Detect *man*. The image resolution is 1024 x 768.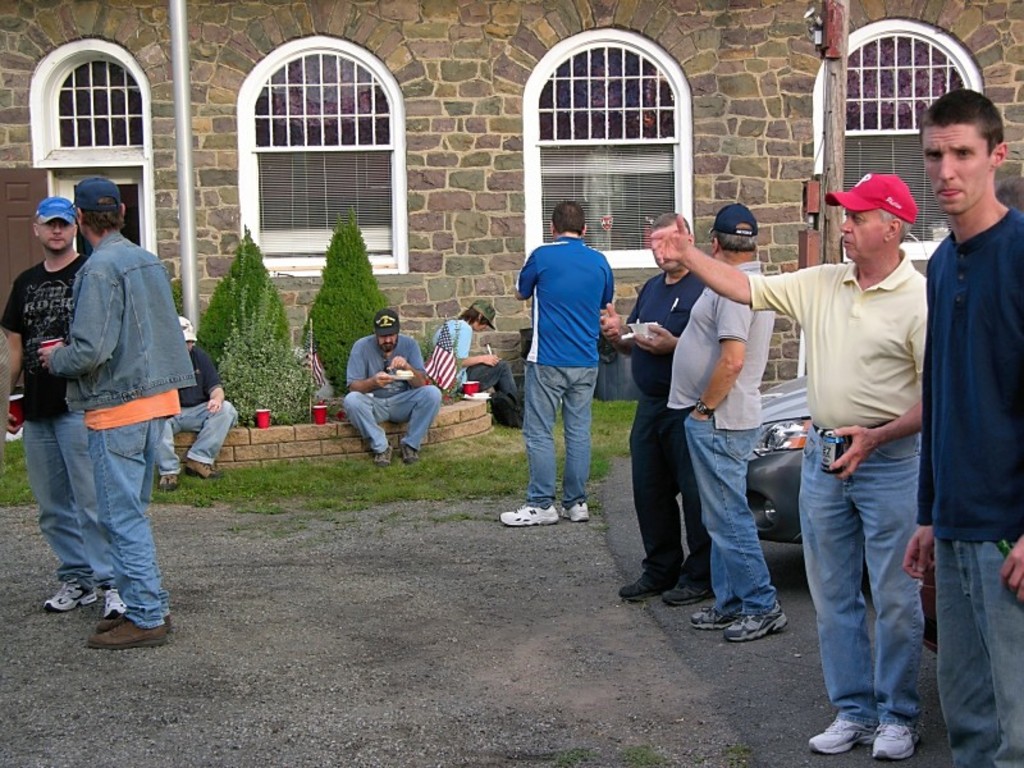
pyautogui.locateOnScreen(502, 201, 620, 522).
